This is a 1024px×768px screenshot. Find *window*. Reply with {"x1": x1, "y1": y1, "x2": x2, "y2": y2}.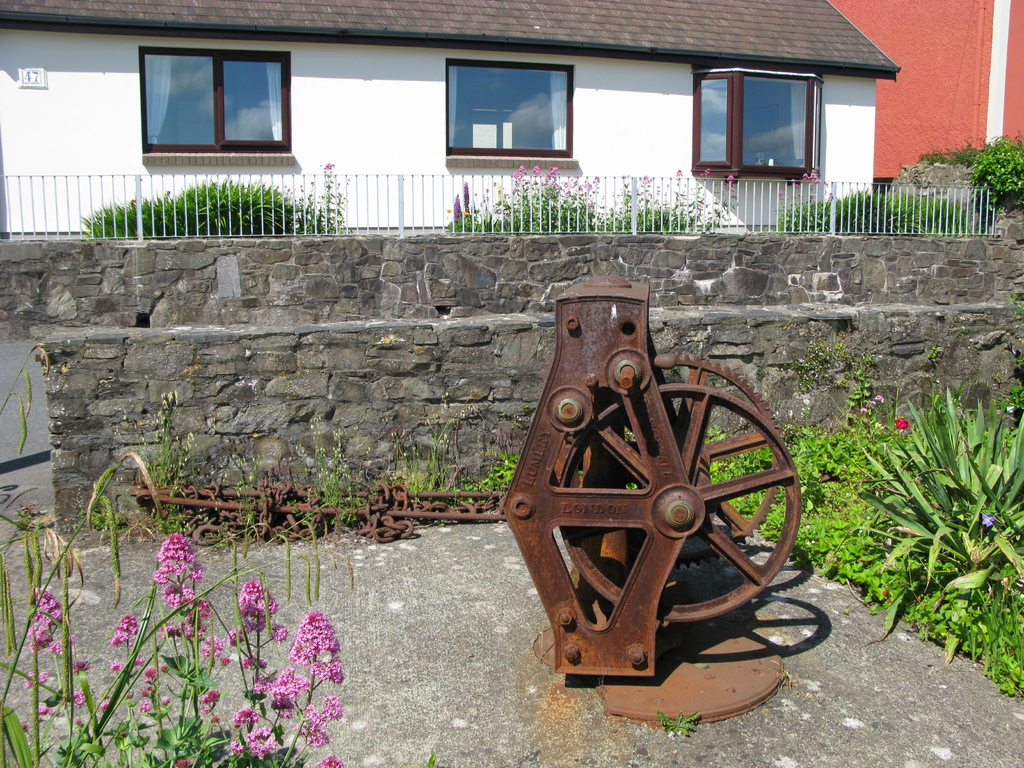
{"x1": 449, "y1": 66, "x2": 573, "y2": 160}.
